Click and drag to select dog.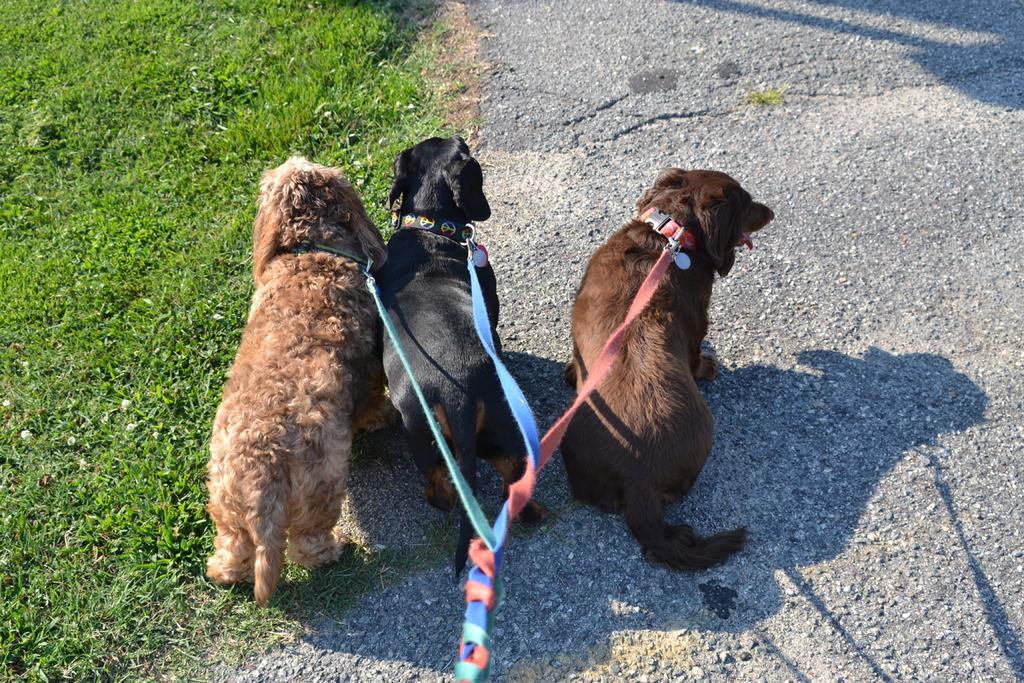
Selection: bbox=[203, 158, 392, 610].
